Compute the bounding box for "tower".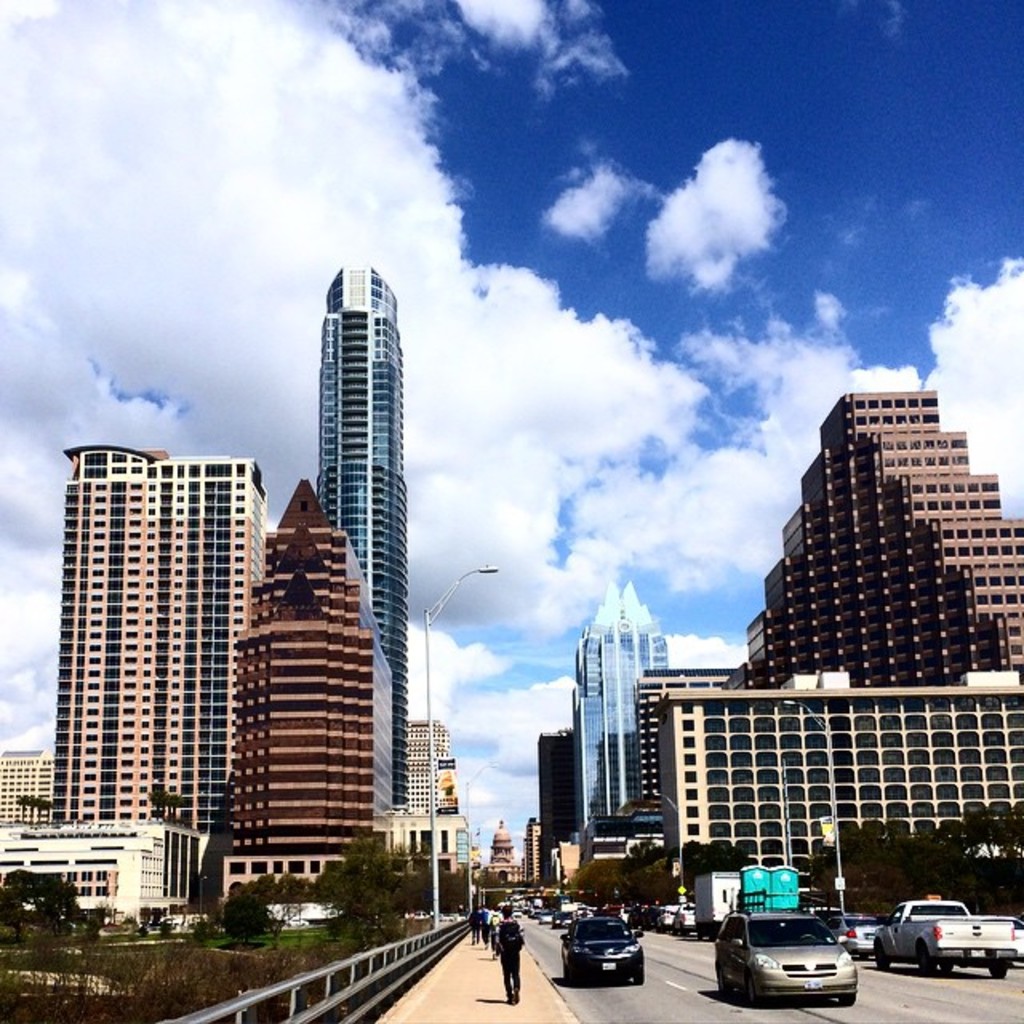
bbox=[267, 210, 437, 741].
